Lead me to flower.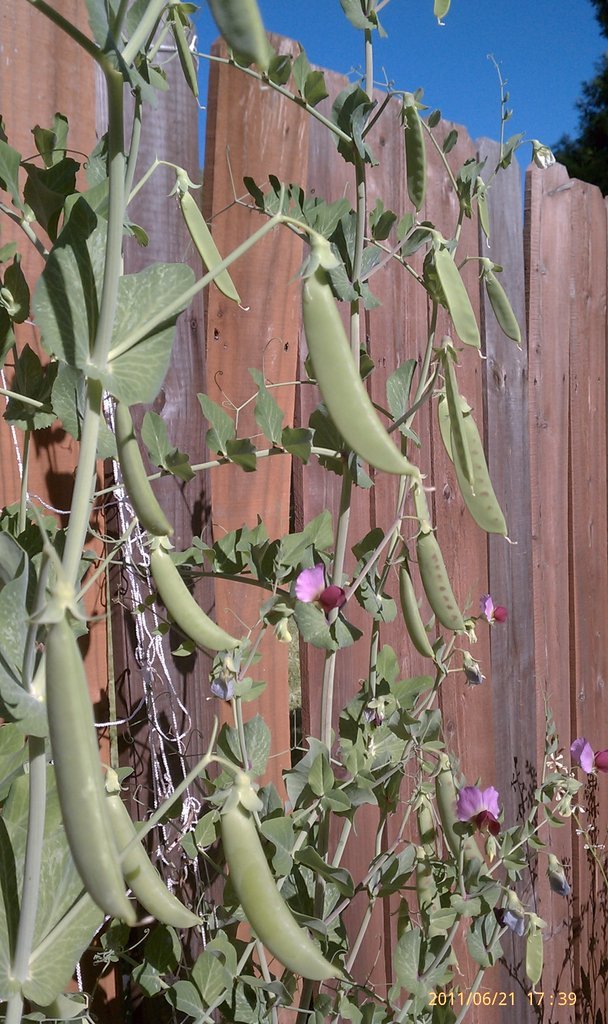
Lead to locate(569, 735, 607, 773).
